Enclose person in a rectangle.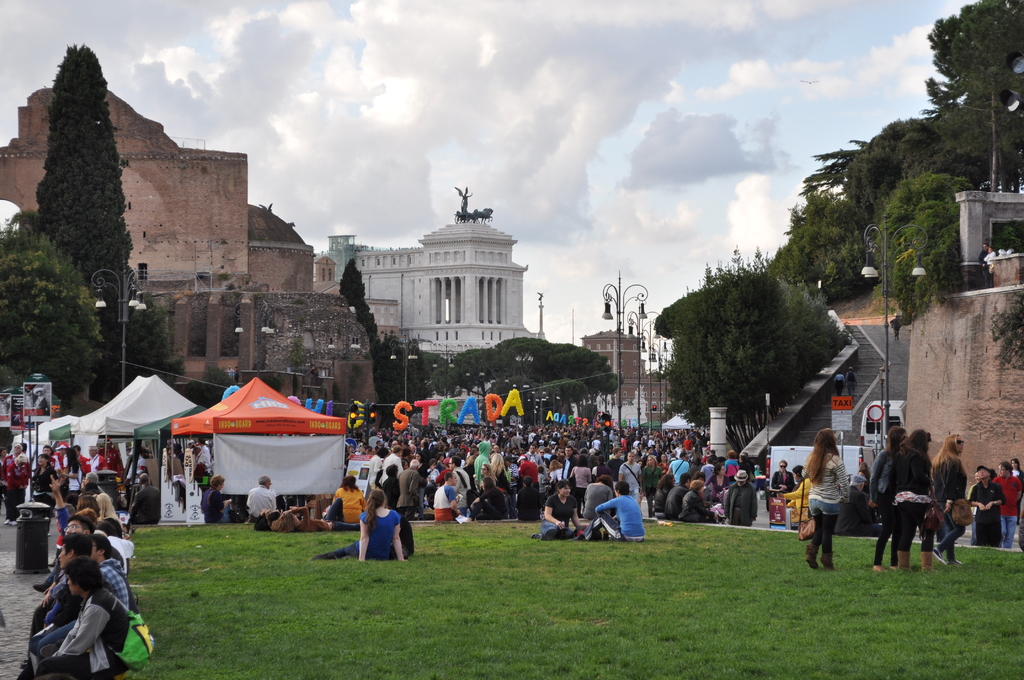
[left=805, top=433, right=851, bottom=571].
